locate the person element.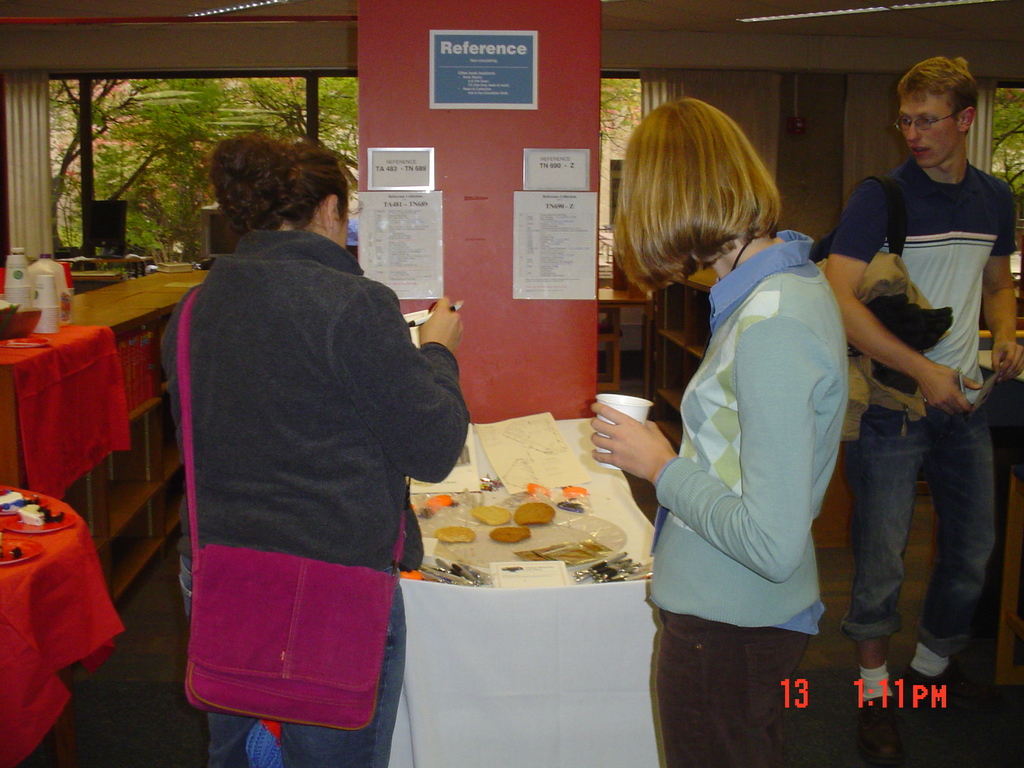
Element bbox: 148/115/459/738.
